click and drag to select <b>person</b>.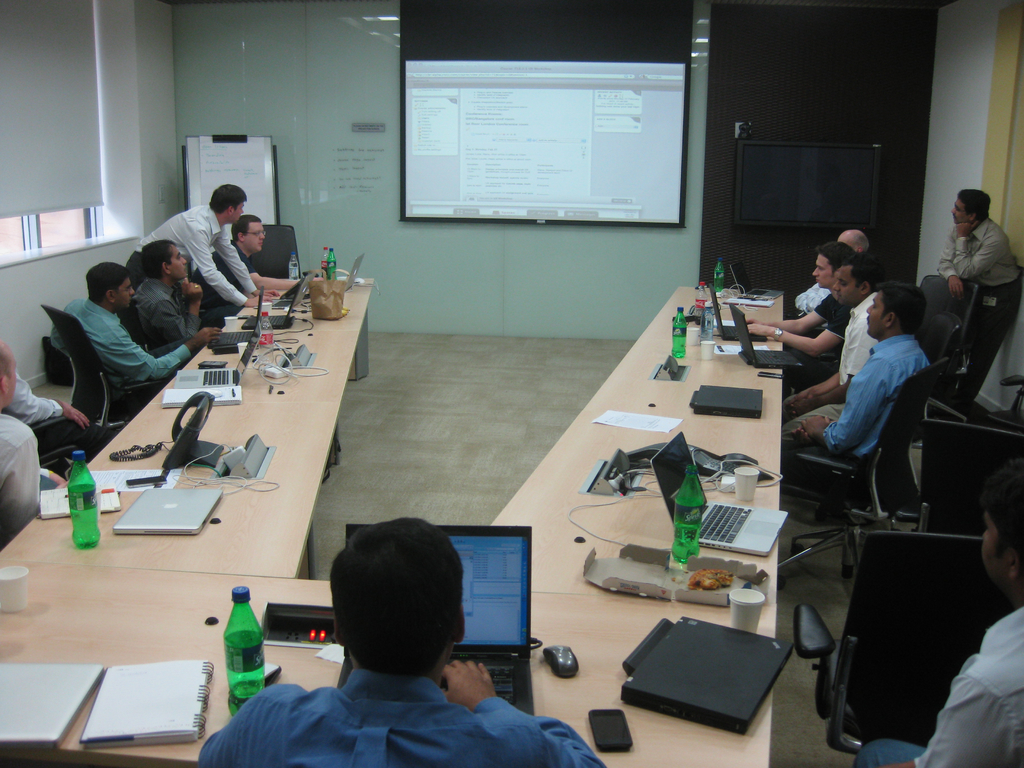
Selection: region(129, 180, 282, 308).
